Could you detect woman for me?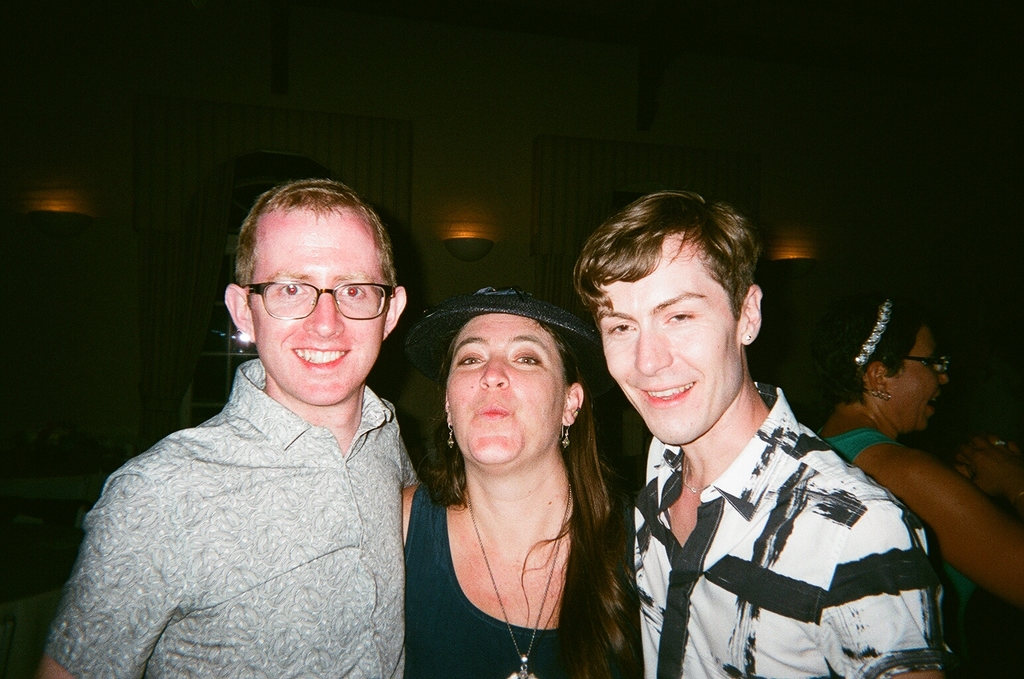
Detection result: (382, 266, 646, 668).
